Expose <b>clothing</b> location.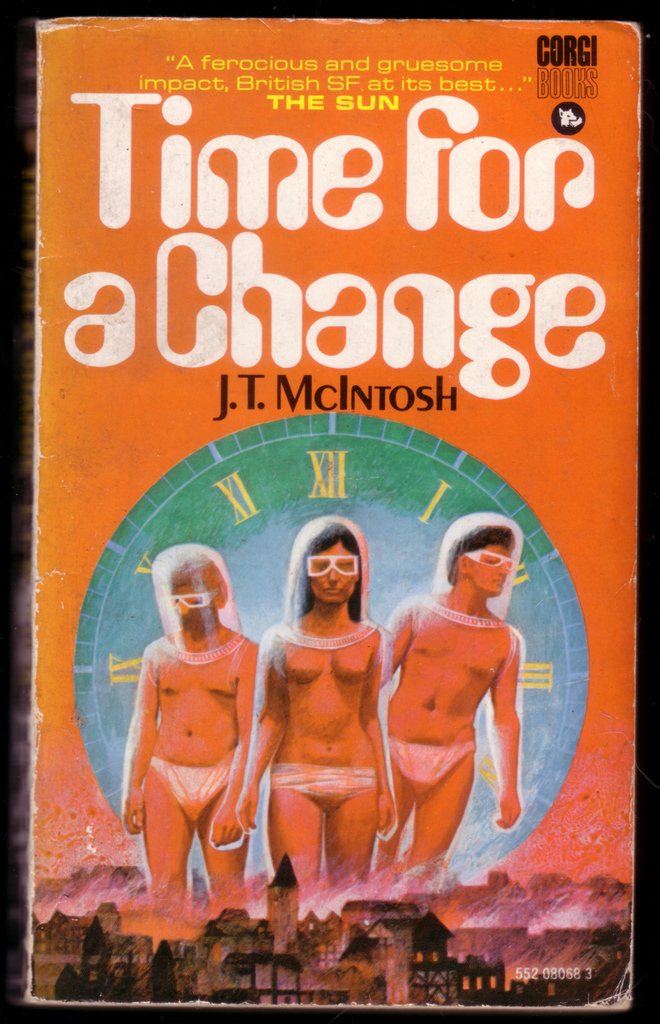
Exposed at (150,753,232,830).
